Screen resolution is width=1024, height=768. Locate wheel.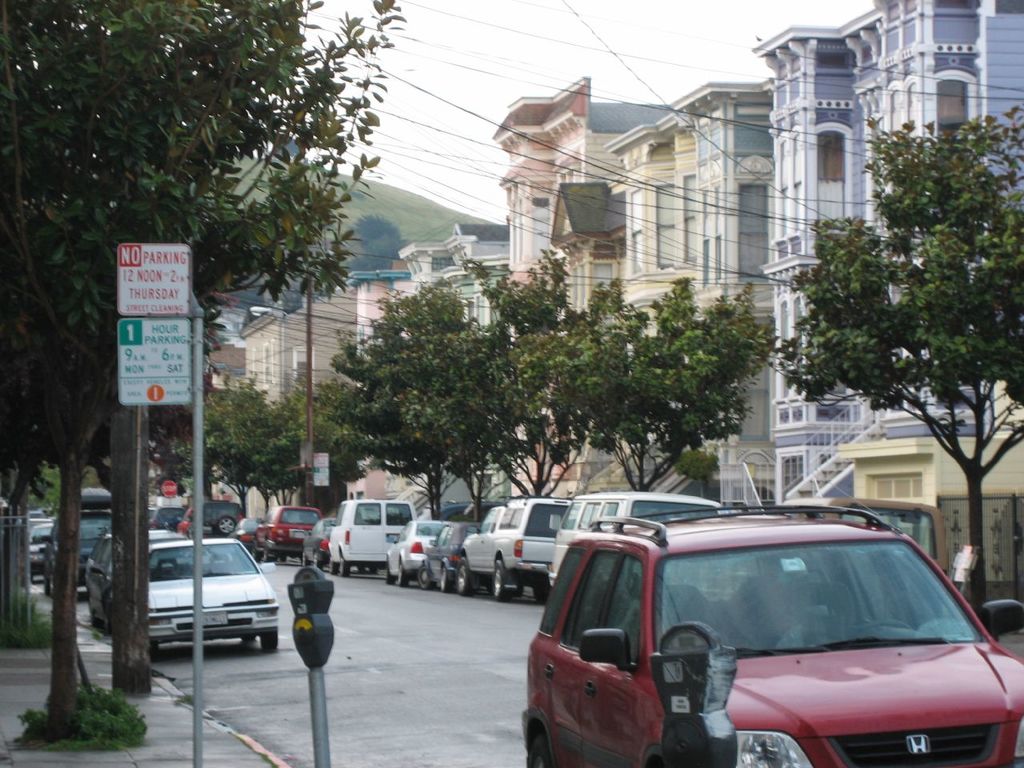
x1=42, y1=578, x2=54, y2=596.
